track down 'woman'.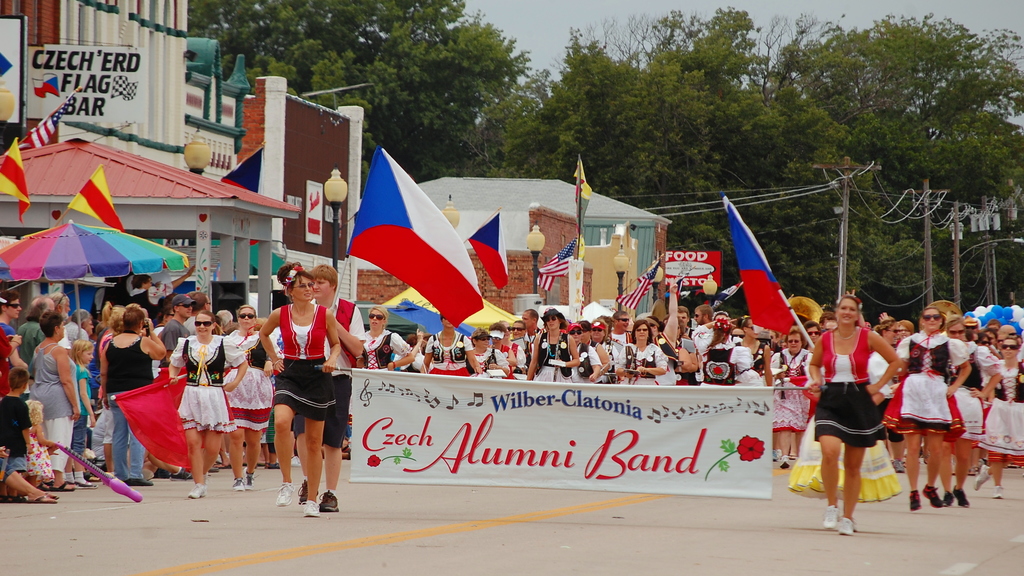
Tracked to Rect(268, 261, 346, 522).
